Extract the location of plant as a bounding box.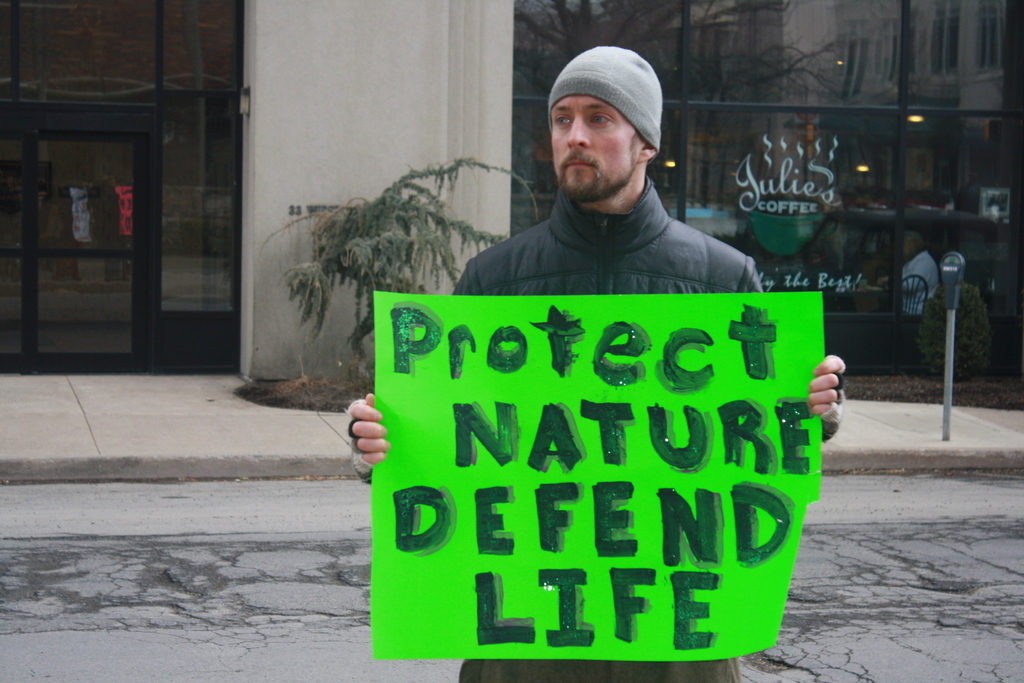
box(273, 150, 556, 394).
